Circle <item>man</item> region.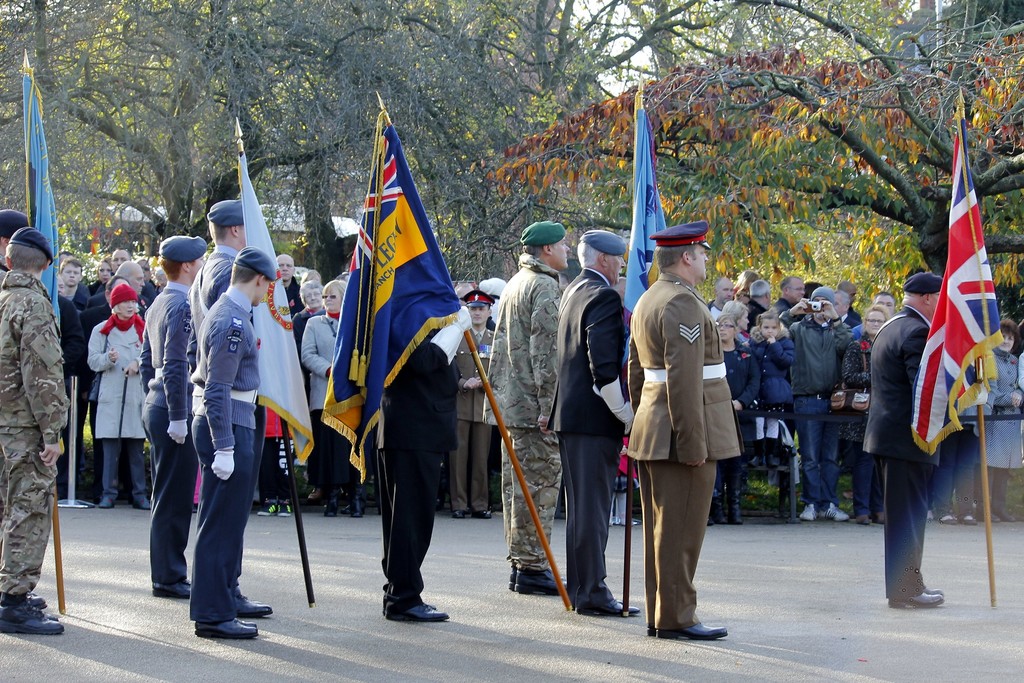
Region: rect(782, 268, 803, 317).
